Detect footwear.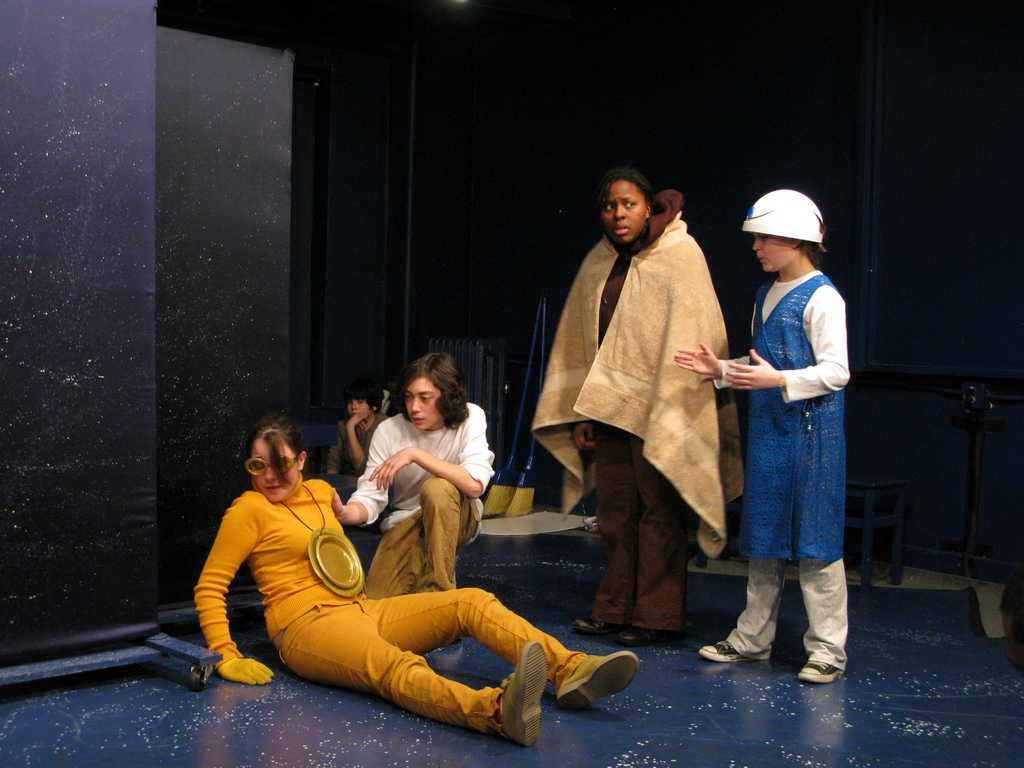
Detected at <bbox>568, 614, 632, 641</bbox>.
